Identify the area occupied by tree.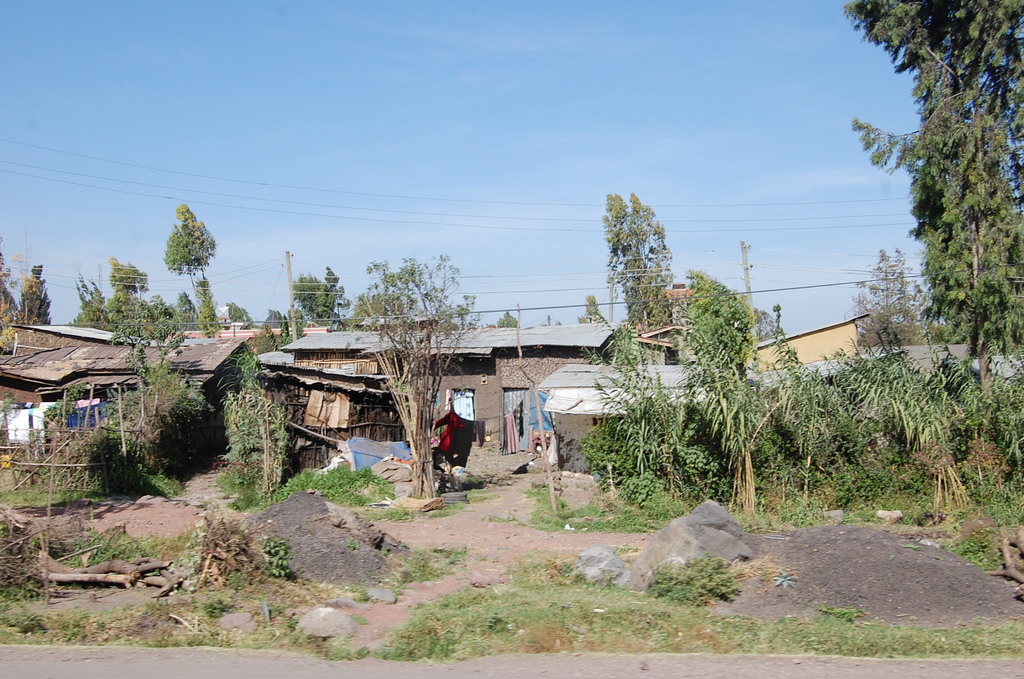
Area: bbox=[569, 289, 609, 323].
